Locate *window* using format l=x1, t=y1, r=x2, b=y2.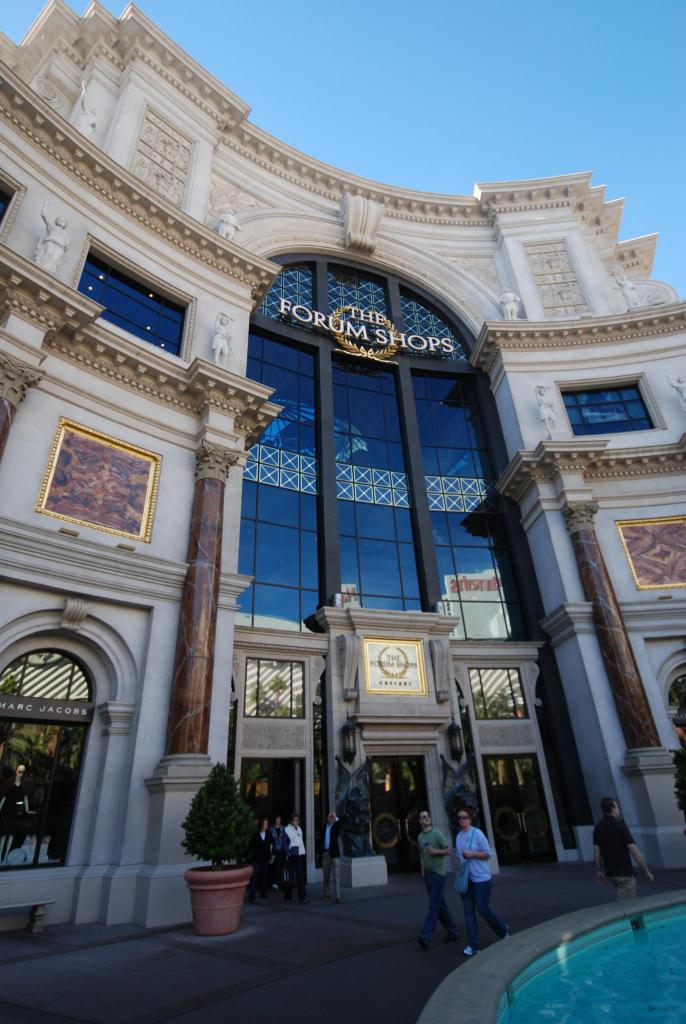
l=0, t=652, r=99, b=873.
